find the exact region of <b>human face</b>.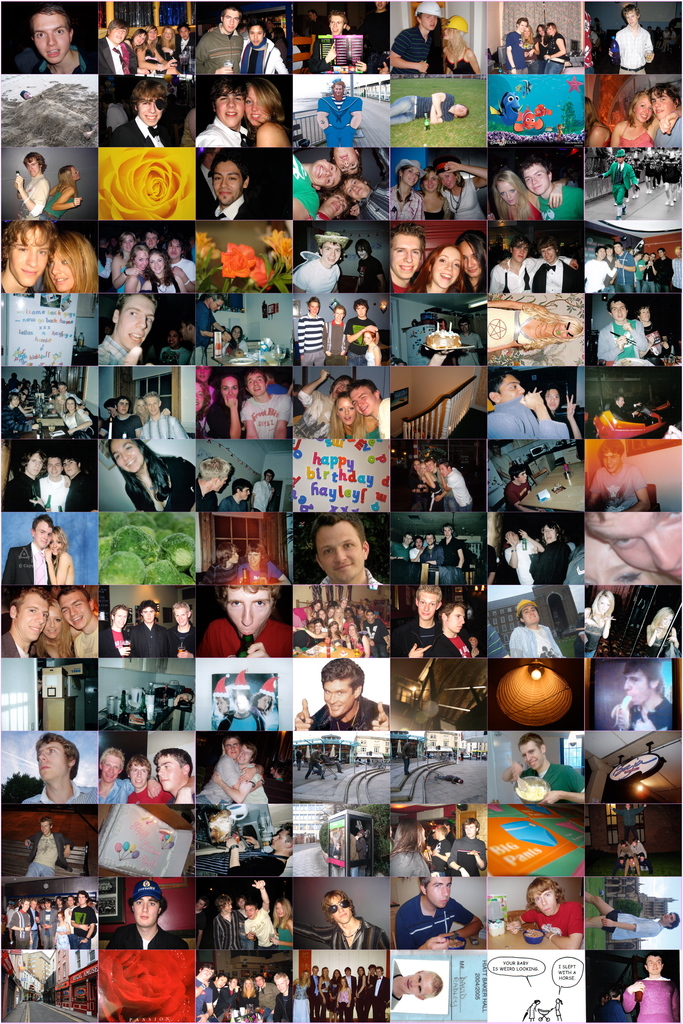
Exact region: [29, 13, 72, 63].
